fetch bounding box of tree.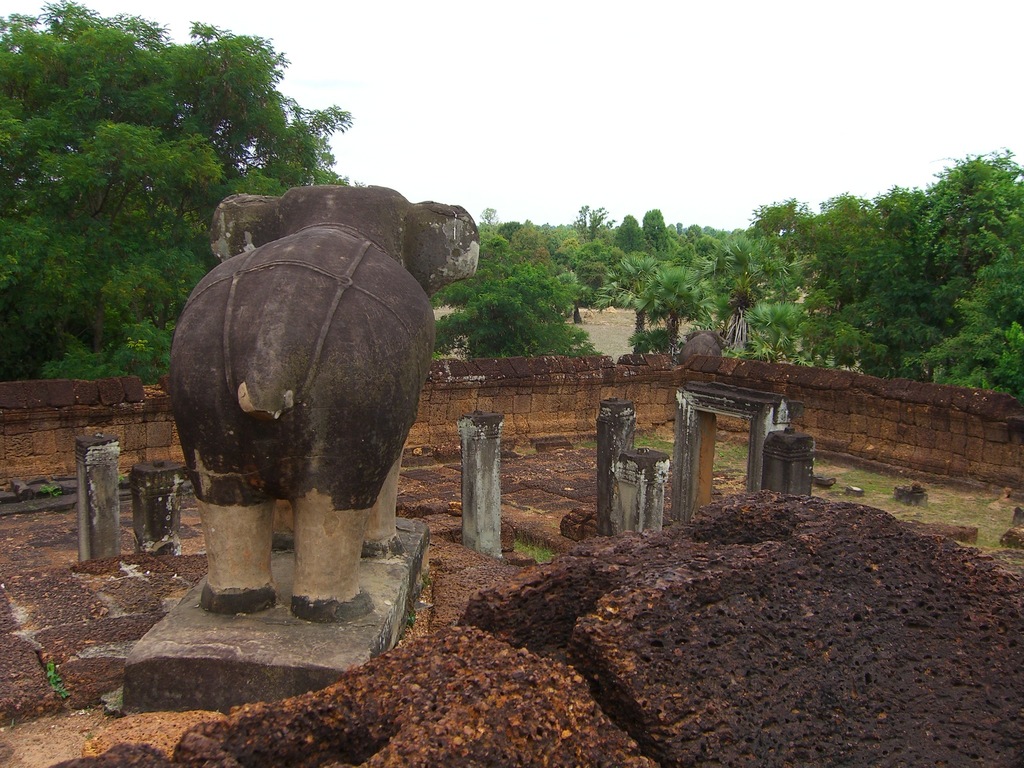
Bbox: 42, 318, 179, 389.
